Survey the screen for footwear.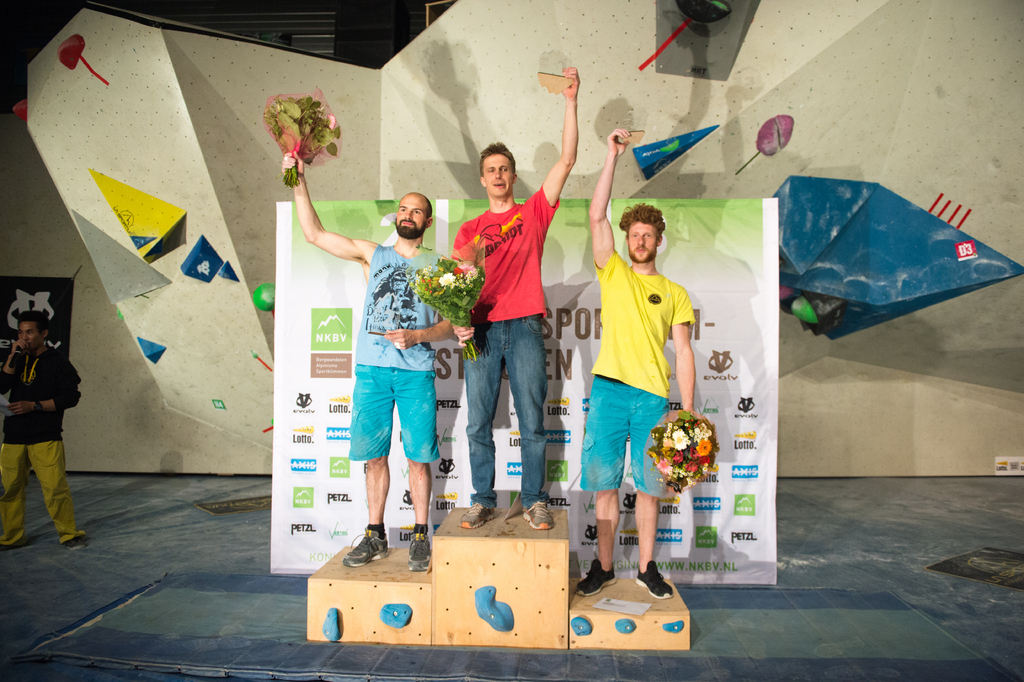
Survey found: [x1=568, y1=558, x2=620, y2=599].
